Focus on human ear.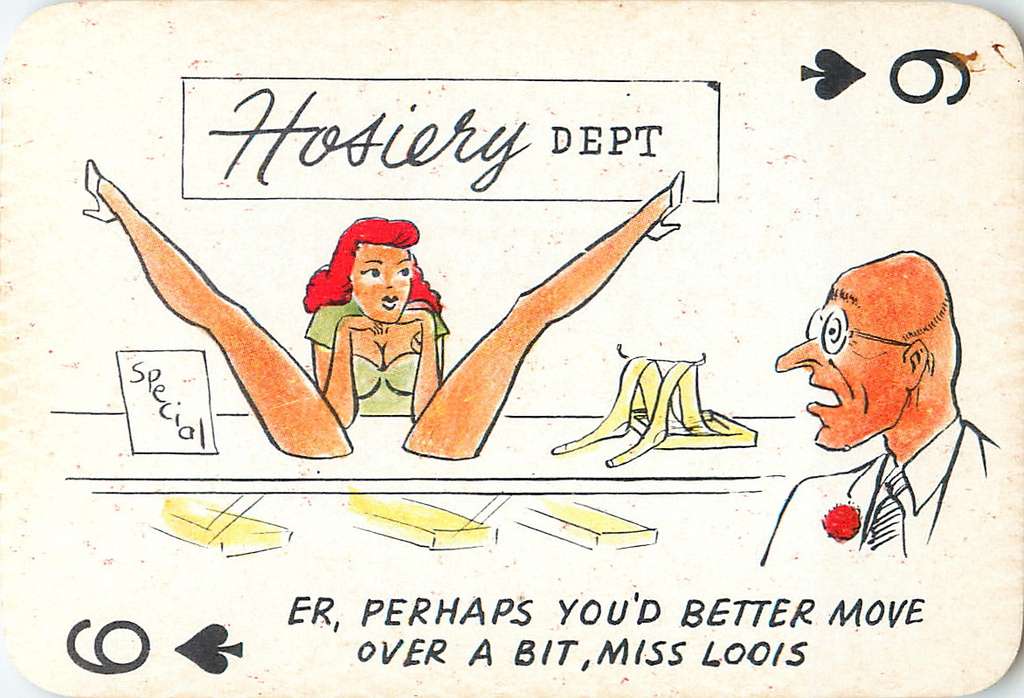
Focused at Rect(903, 340, 929, 389).
